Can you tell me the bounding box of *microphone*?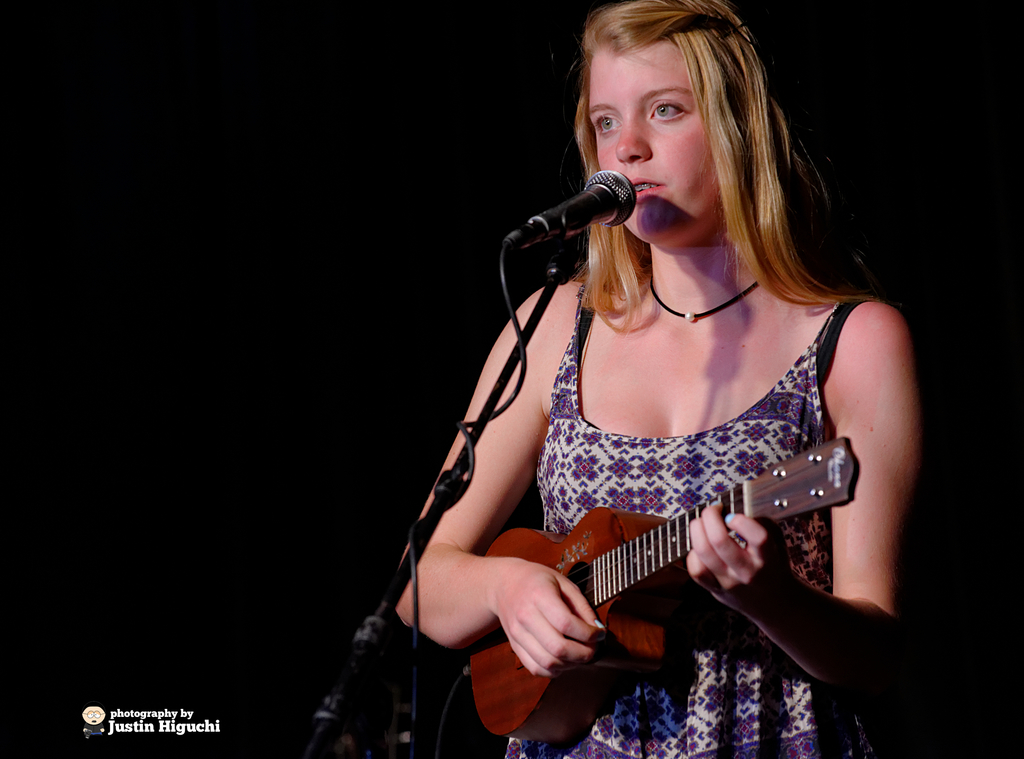
bbox(525, 163, 653, 261).
